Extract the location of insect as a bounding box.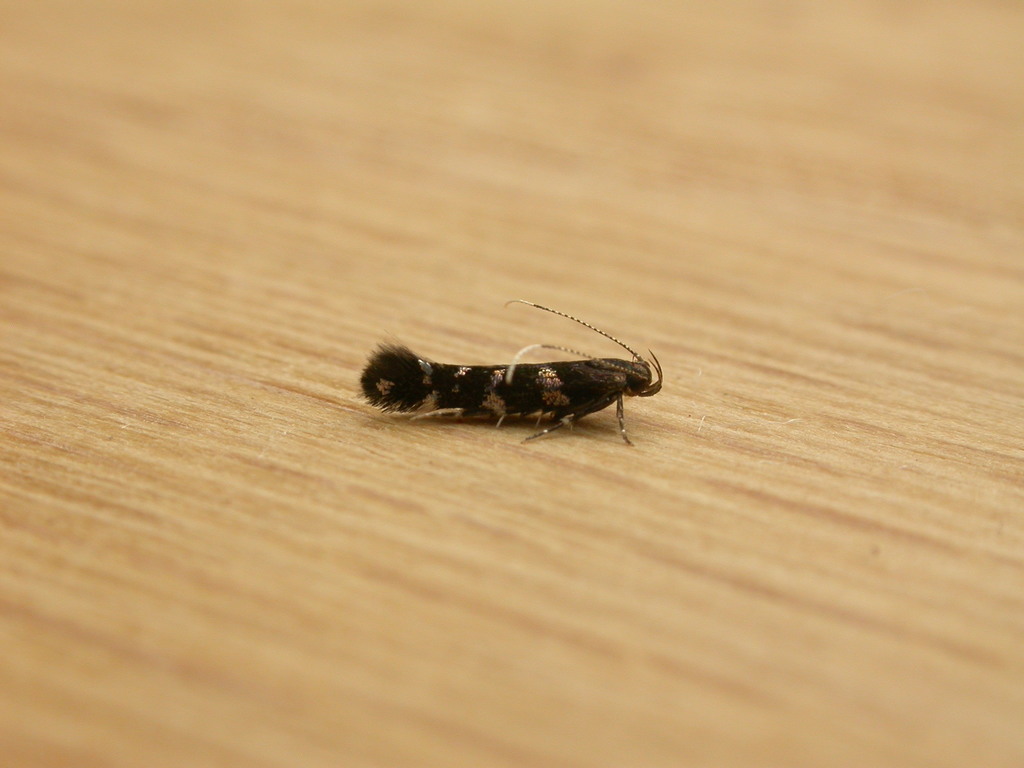
detection(358, 300, 665, 447).
